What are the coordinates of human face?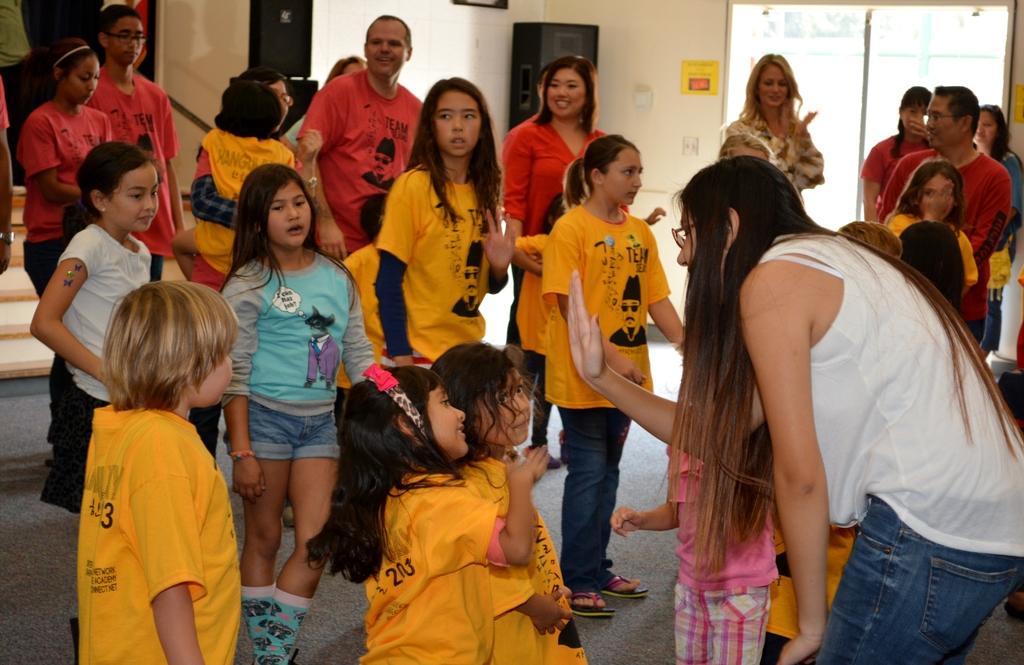
left=106, top=163, right=159, bottom=233.
